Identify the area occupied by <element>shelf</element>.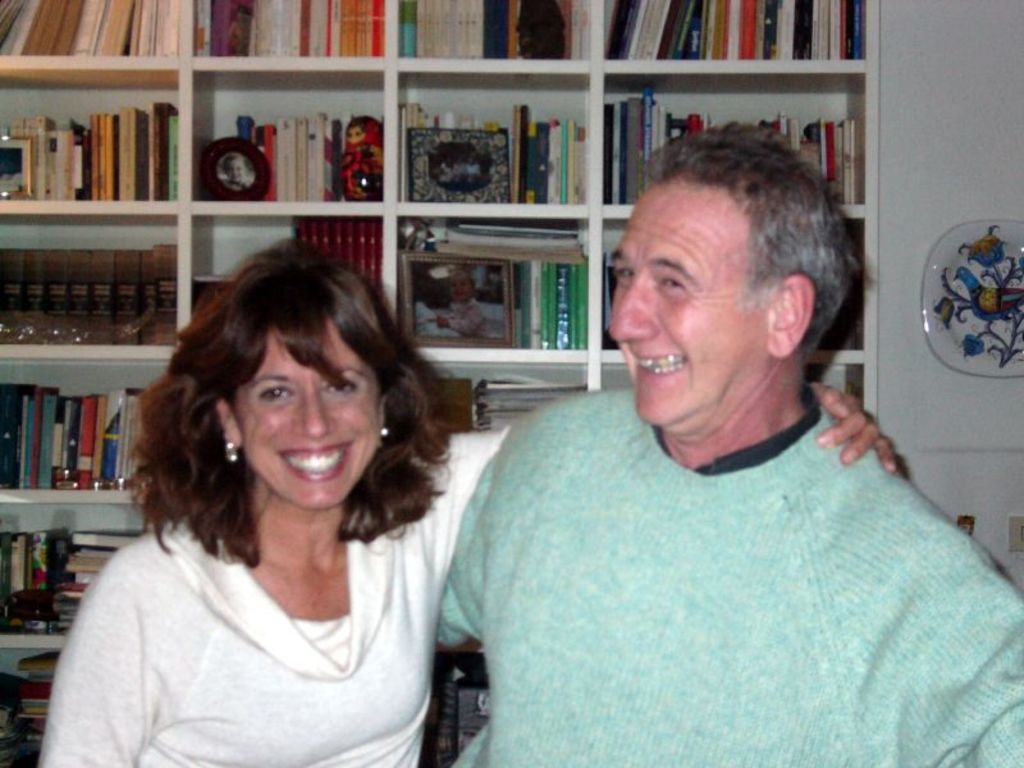
Area: select_region(372, 50, 599, 221).
